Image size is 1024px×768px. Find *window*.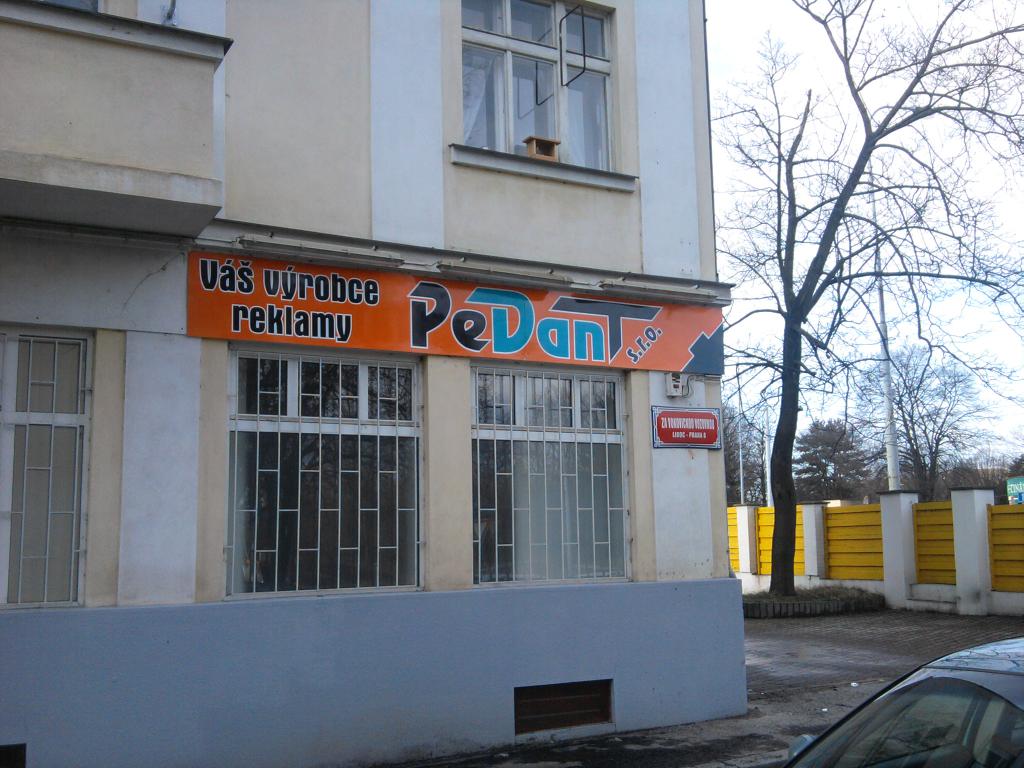
447 0 639 198.
